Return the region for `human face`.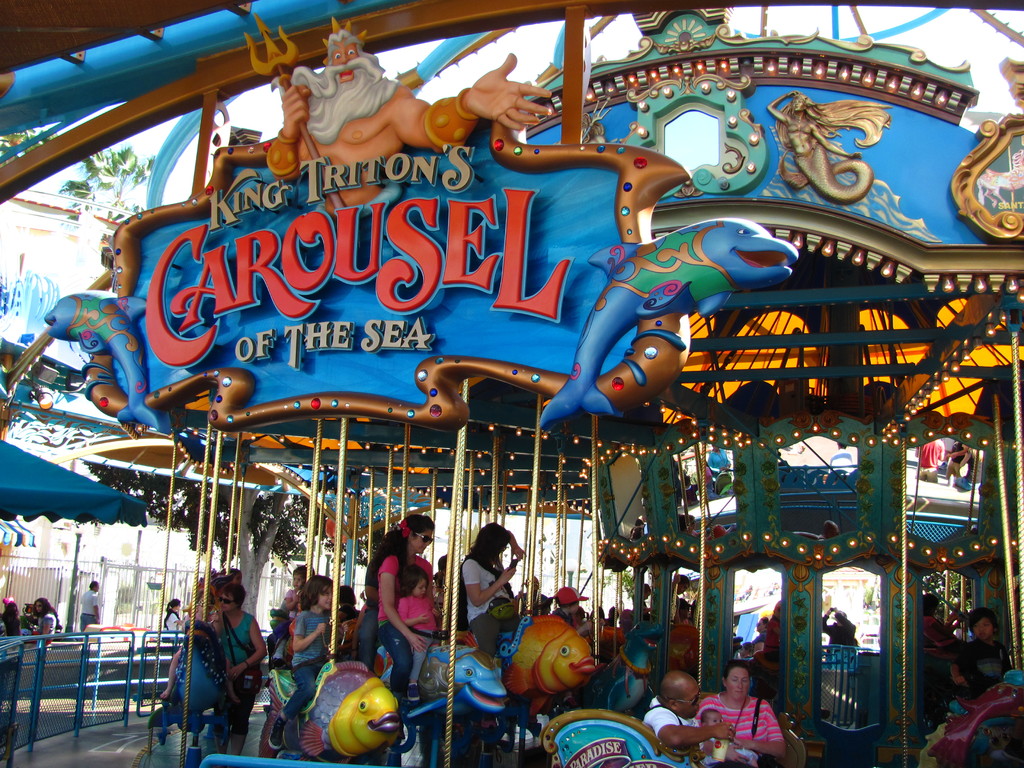
box=[975, 610, 993, 642].
